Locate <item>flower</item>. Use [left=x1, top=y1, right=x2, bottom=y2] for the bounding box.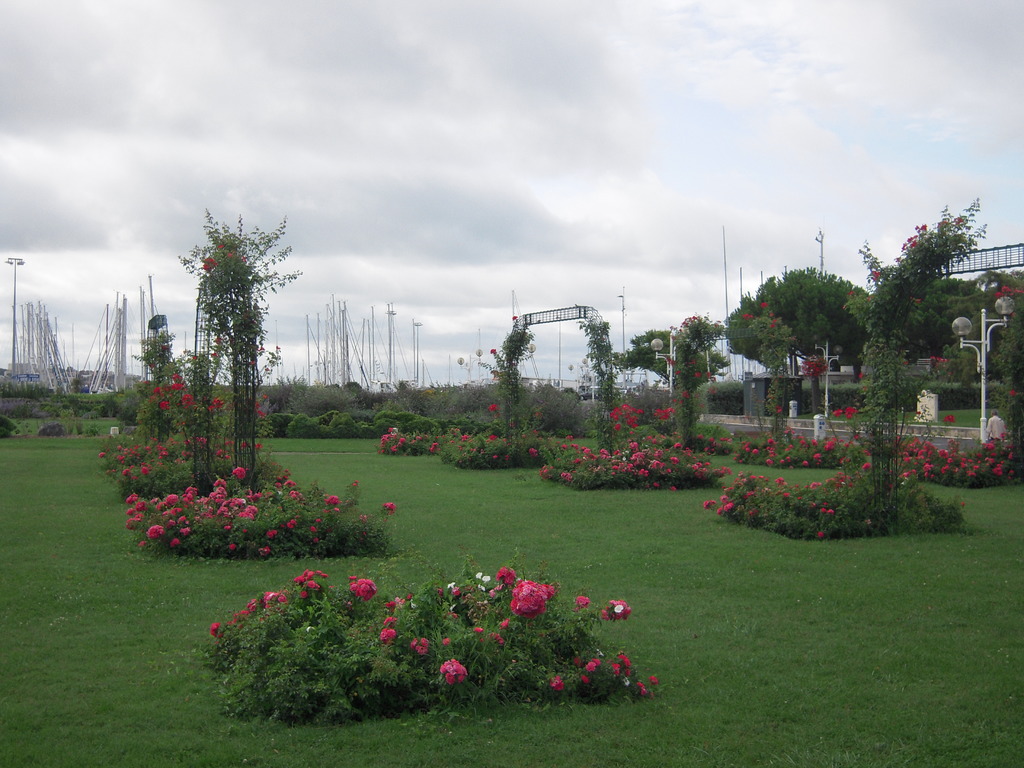
[left=774, top=403, right=787, bottom=420].
